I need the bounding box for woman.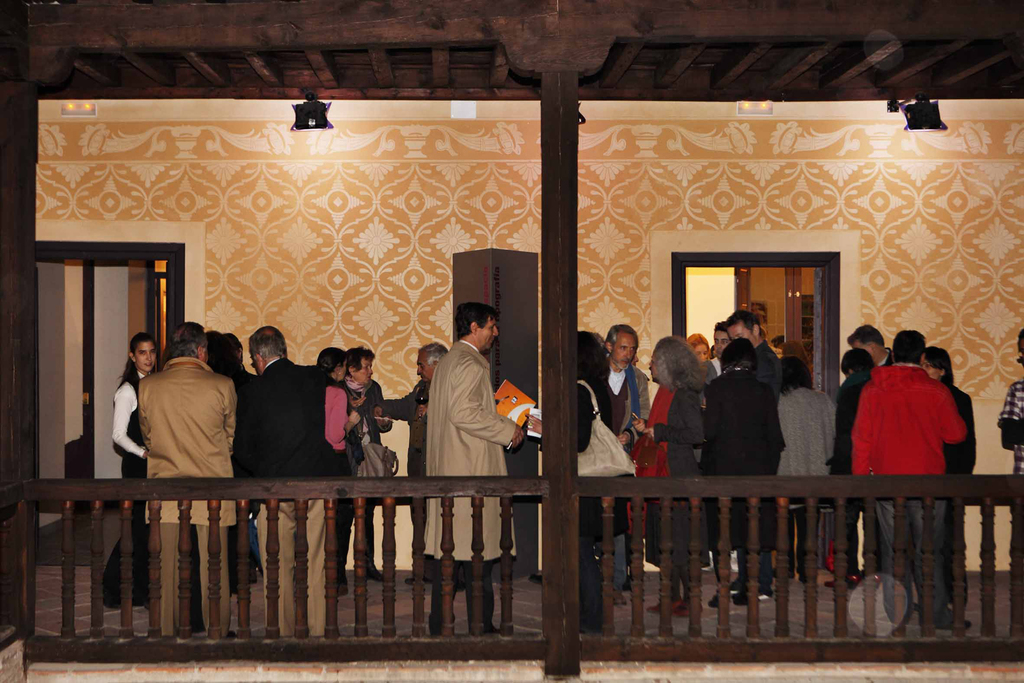
Here it is: box(699, 343, 787, 597).
